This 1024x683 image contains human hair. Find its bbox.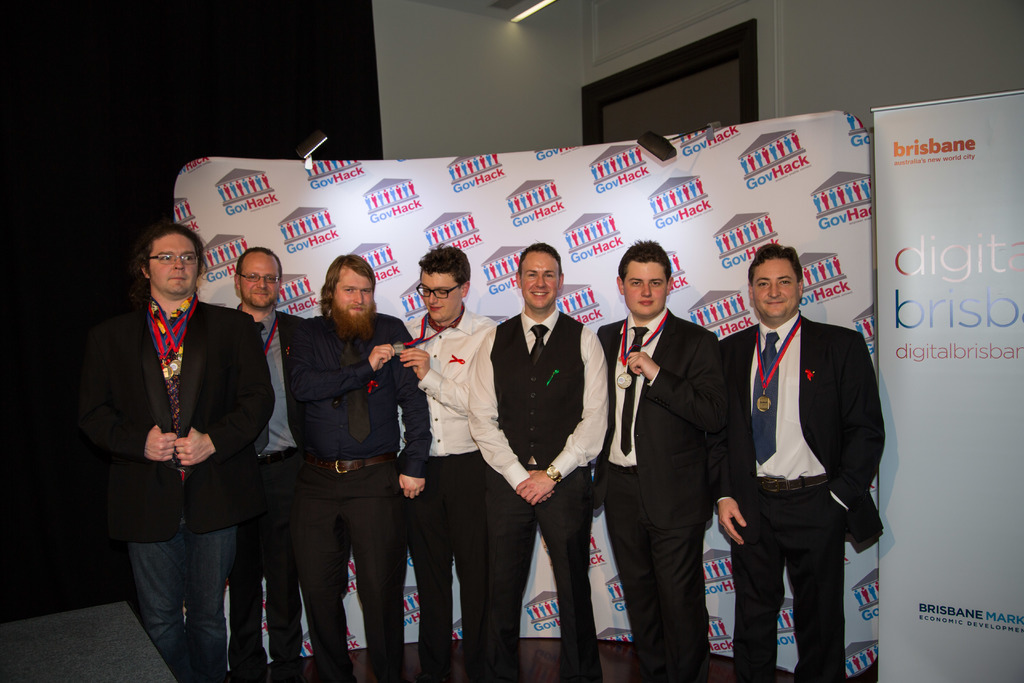
{"left": 746, "top": 241, "right": 803, "bottom": 279}.
